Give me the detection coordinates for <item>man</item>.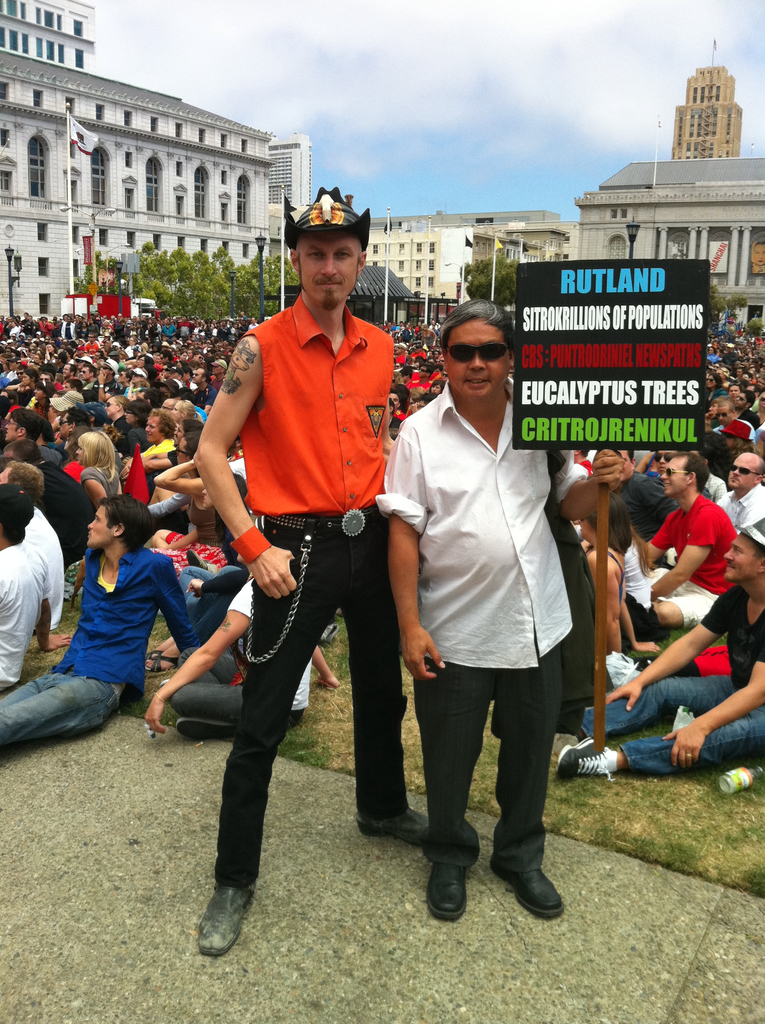
[x1=193, y1=185, x2=439, y2=953].
